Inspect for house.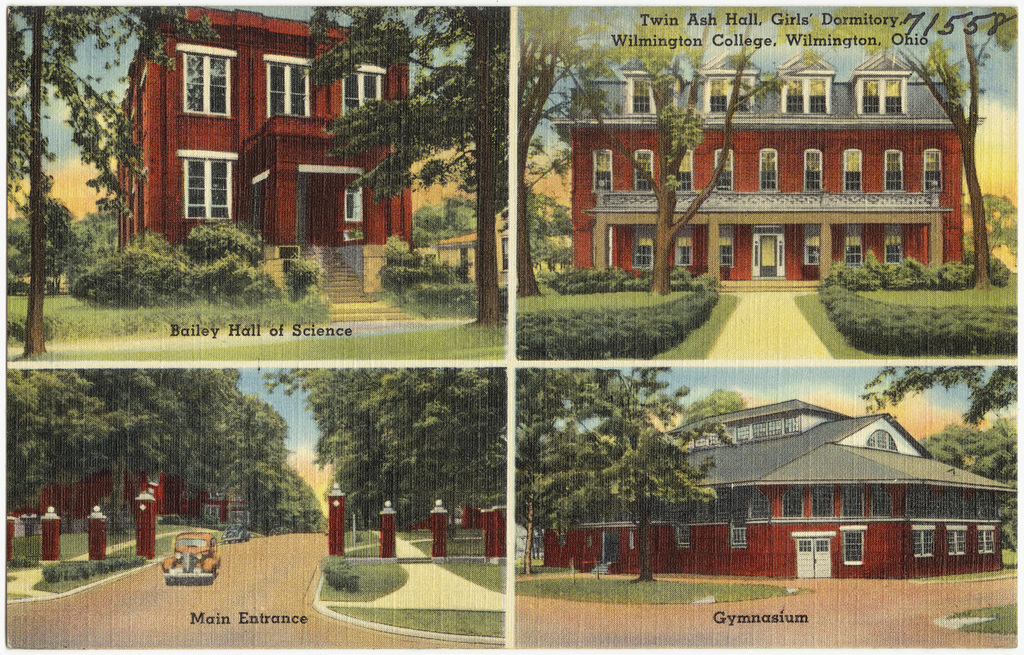
Inspection: [x1=207, y1=476, x2=253, y2=537].
